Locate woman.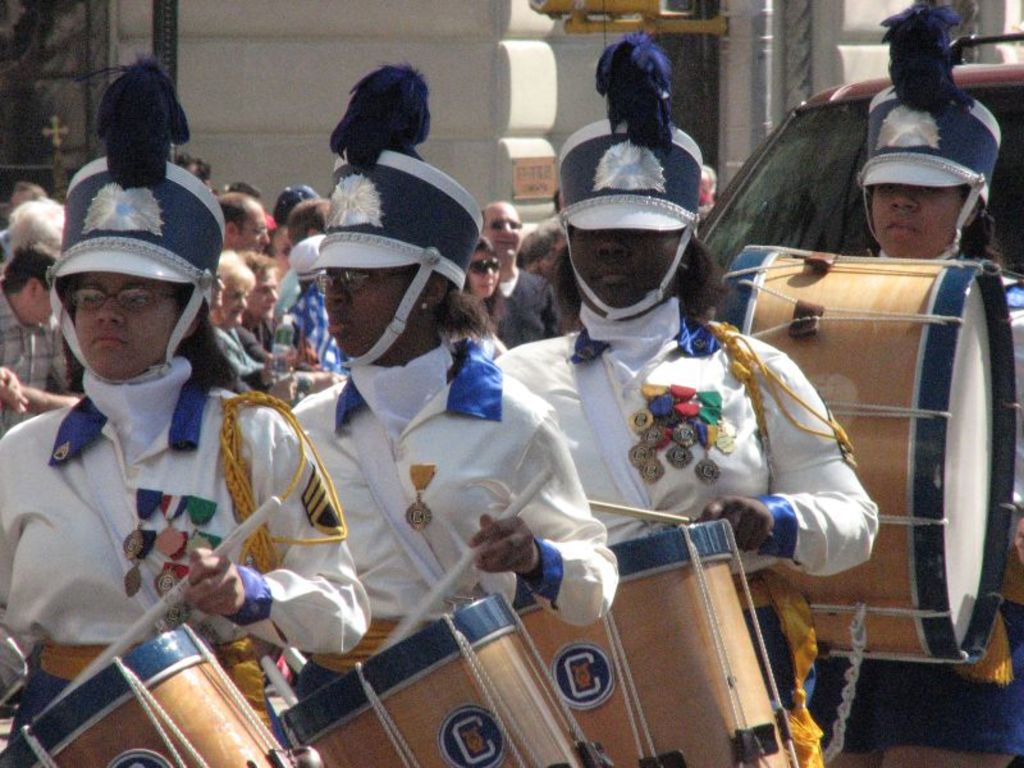
Bounding box: box(492, 127, 863, 645).
